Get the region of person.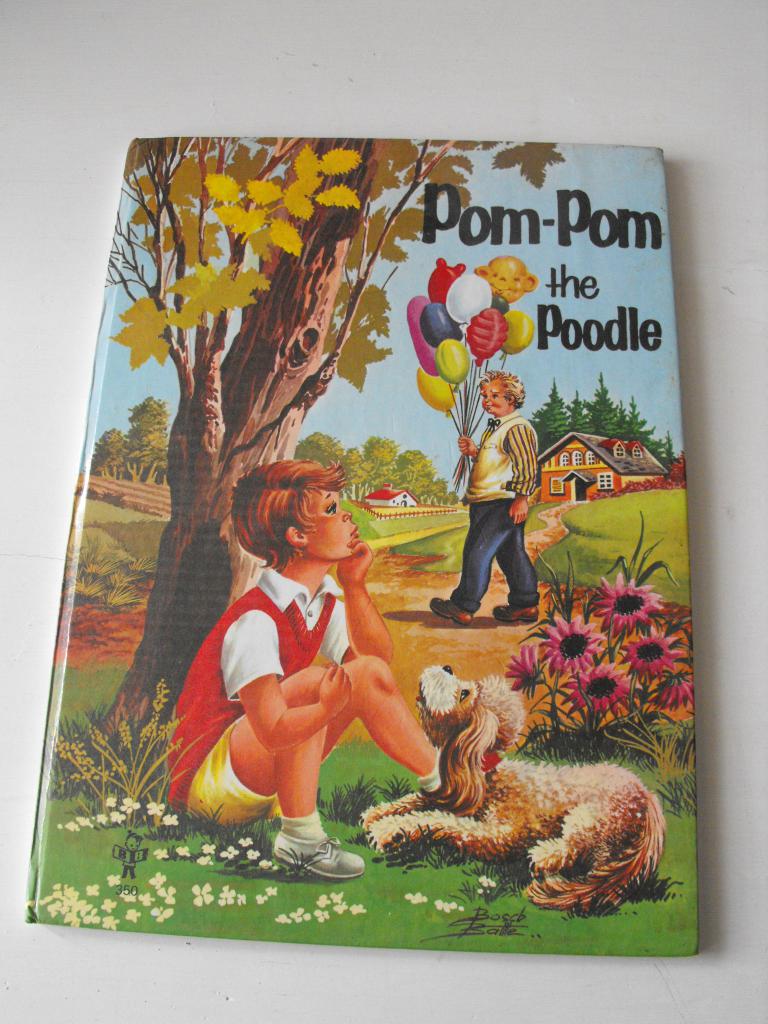
<box>159,452,439,876</box>.
